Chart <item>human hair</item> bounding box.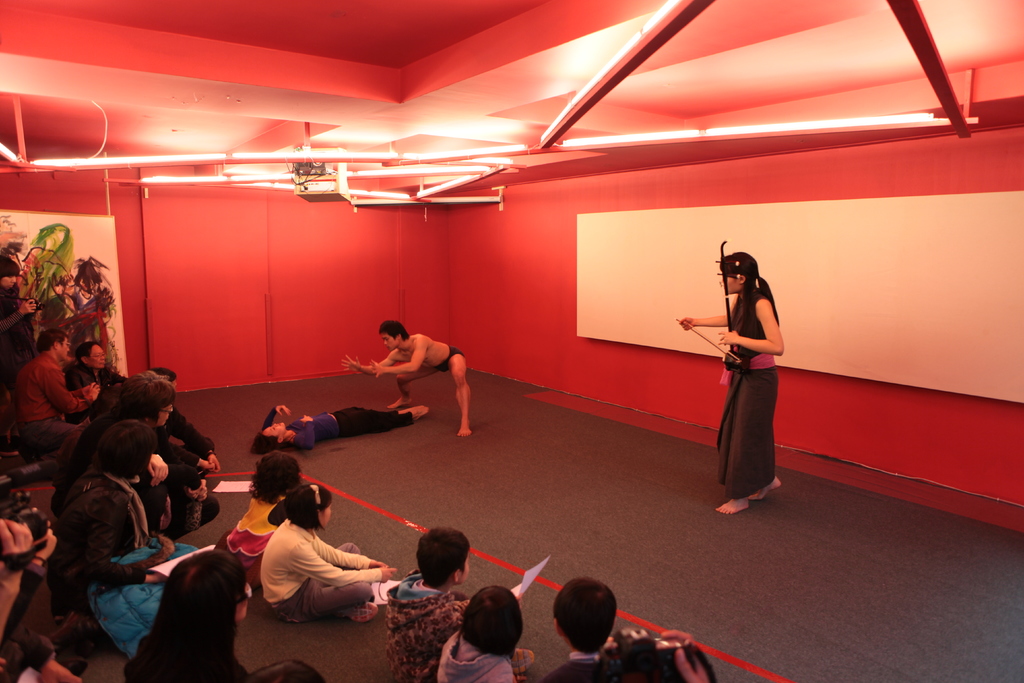
Charted: x1=0 y1=253 x2=22 y2=274.
